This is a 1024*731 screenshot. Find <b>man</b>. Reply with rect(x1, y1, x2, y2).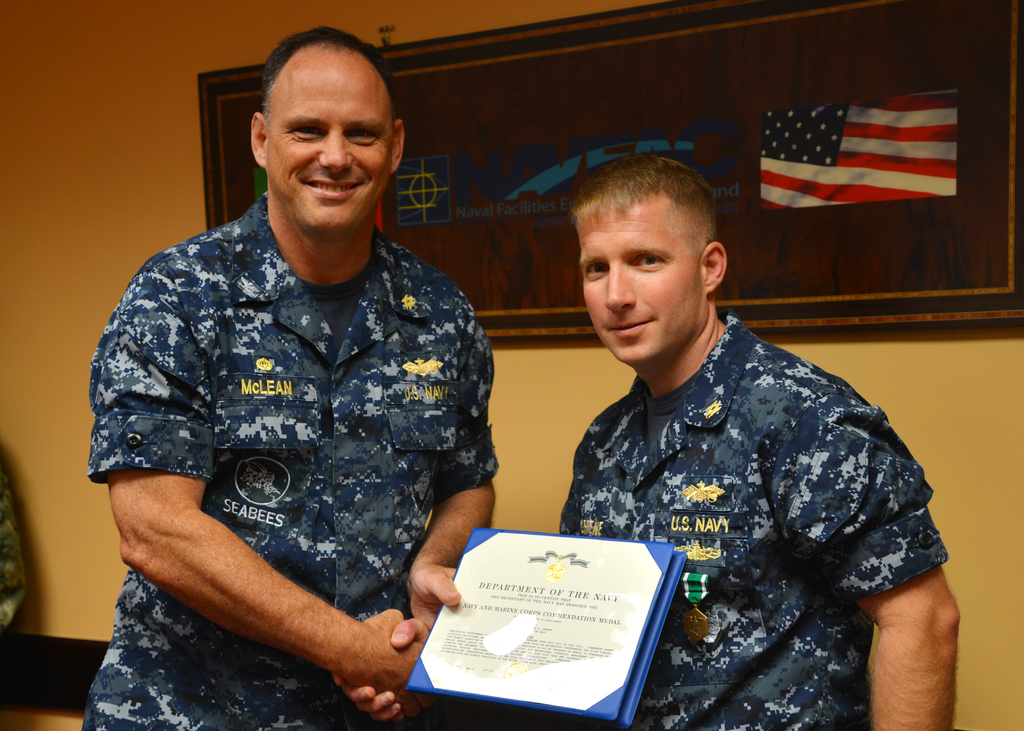
rect(333, 154, 962, 730).
